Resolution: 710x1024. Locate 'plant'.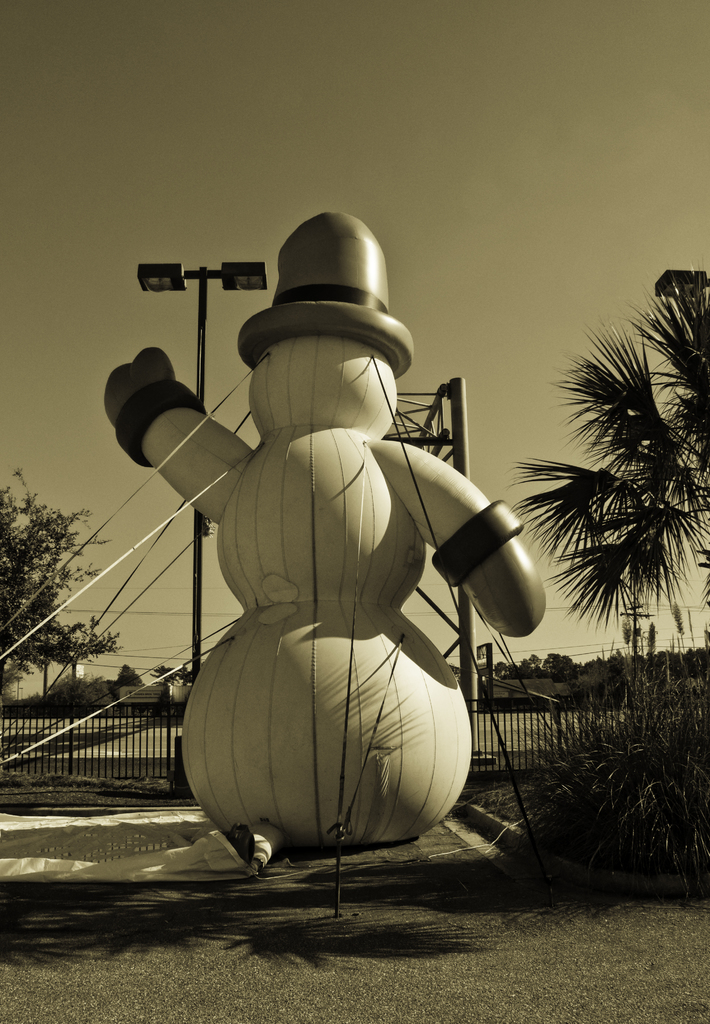
[x1=1, y1=824, x2=213, y2=870].
